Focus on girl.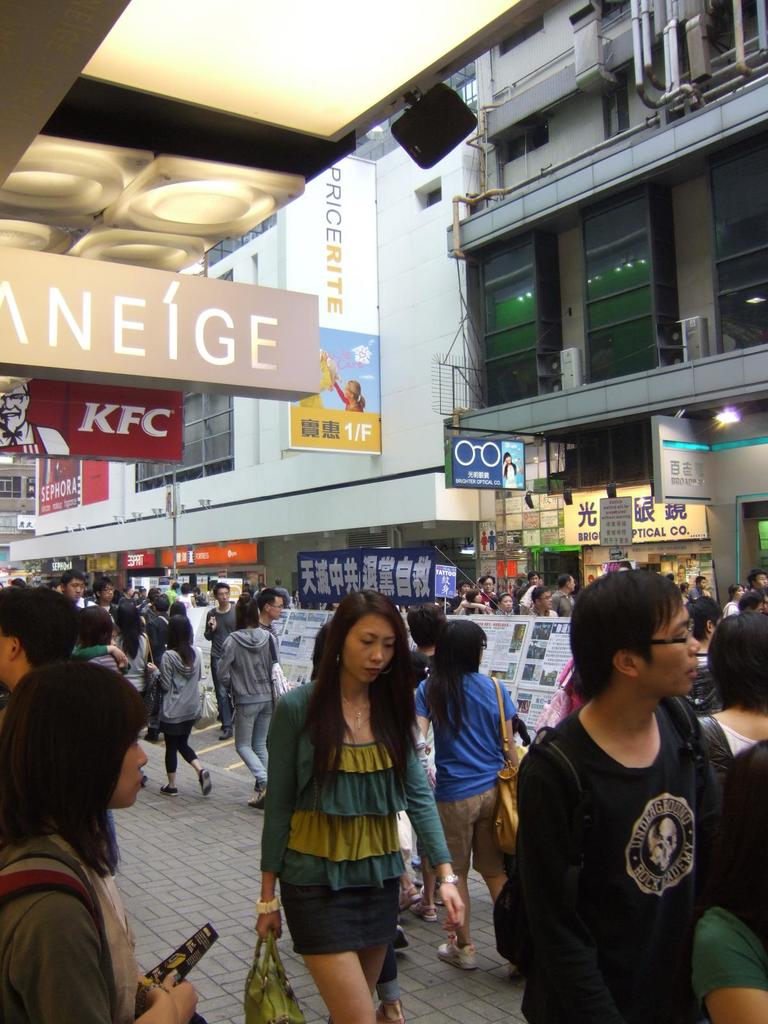
Focused at 147:617:212:792.
